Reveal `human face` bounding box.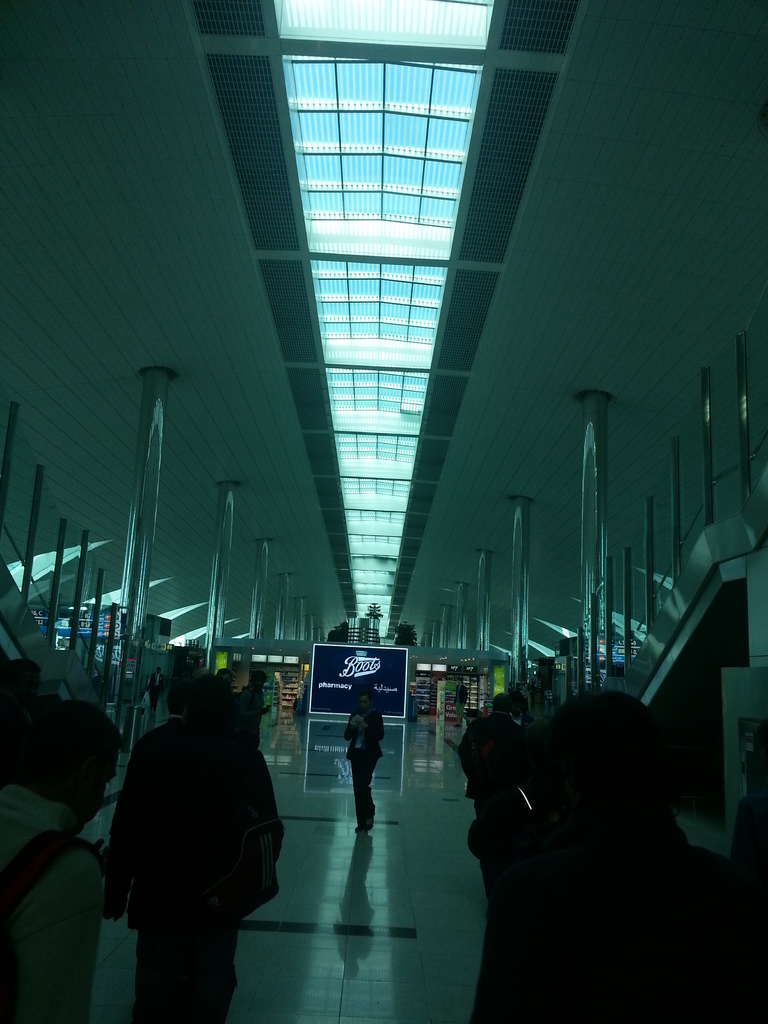
Revealed: {"x1": 465, "y1": 758, "x2": 486, "y2": 805}.
